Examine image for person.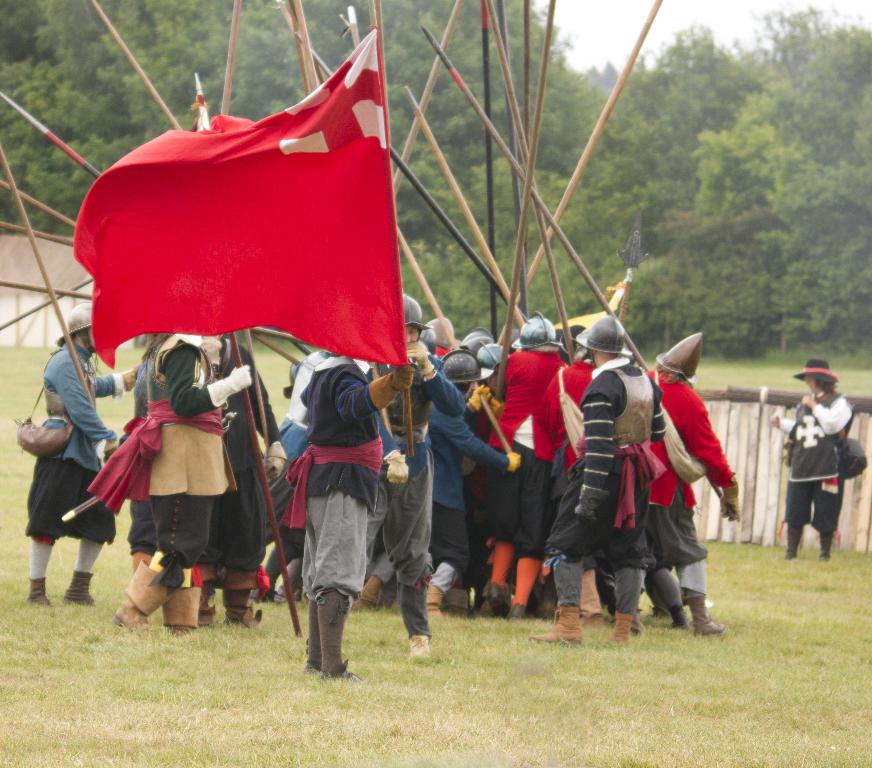
Examination result: <bbox>252, 347, 344, 602</bbox>.
